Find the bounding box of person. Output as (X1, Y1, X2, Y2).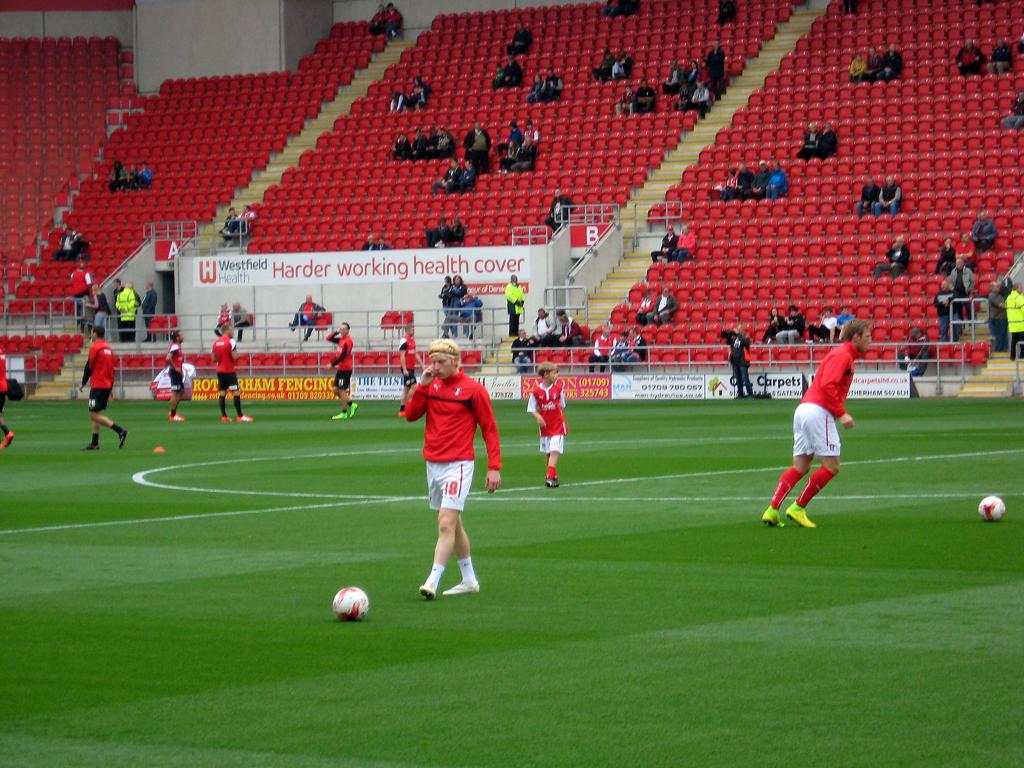
(723, 167, 741, 203).
